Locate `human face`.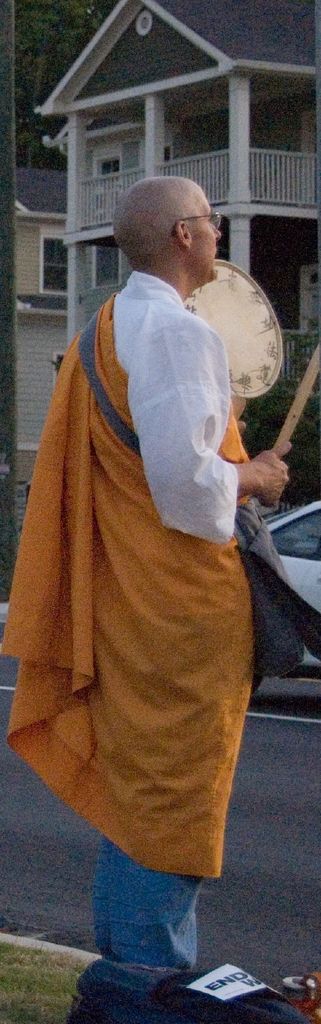
Bounding box: {"left": 185, "top": 189, "right": 223, "bottom": 282}.
